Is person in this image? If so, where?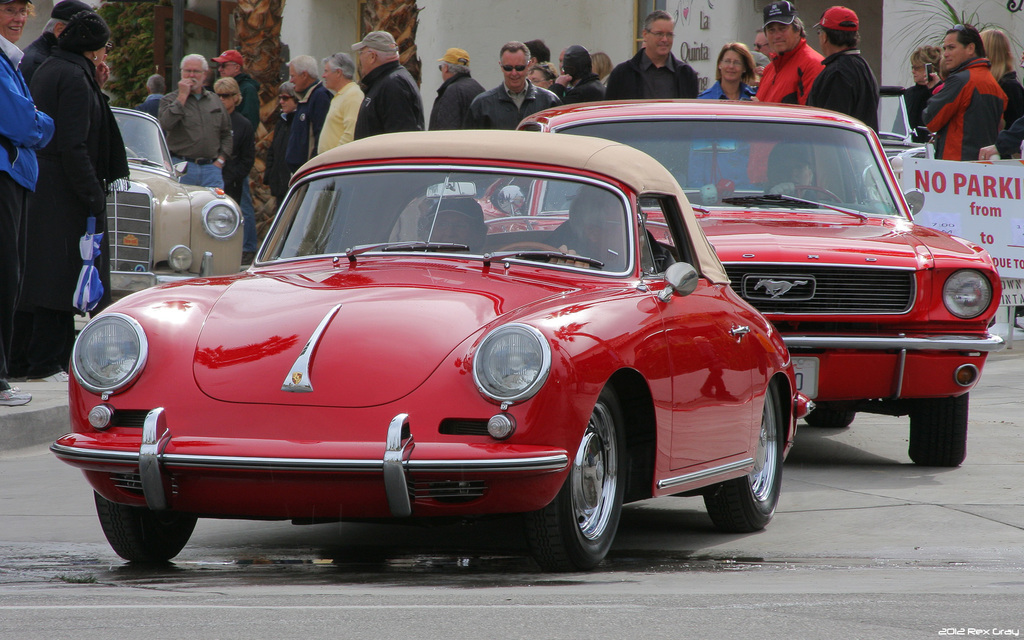
Yes, at [472,40,561,131].
